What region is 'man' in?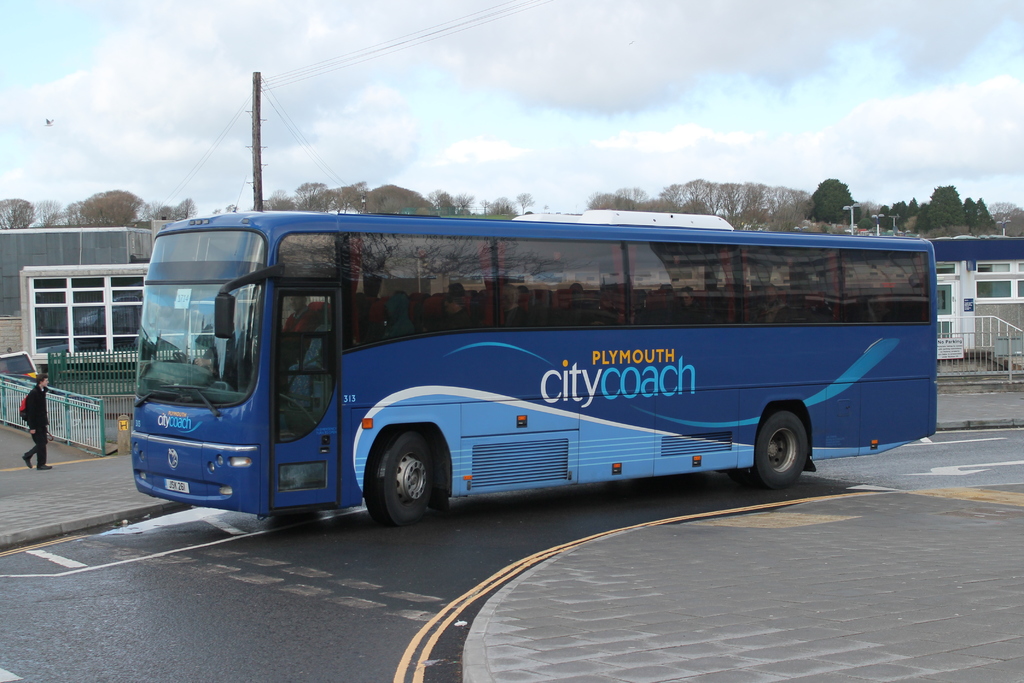
rect(18, 362, 60, 475).
